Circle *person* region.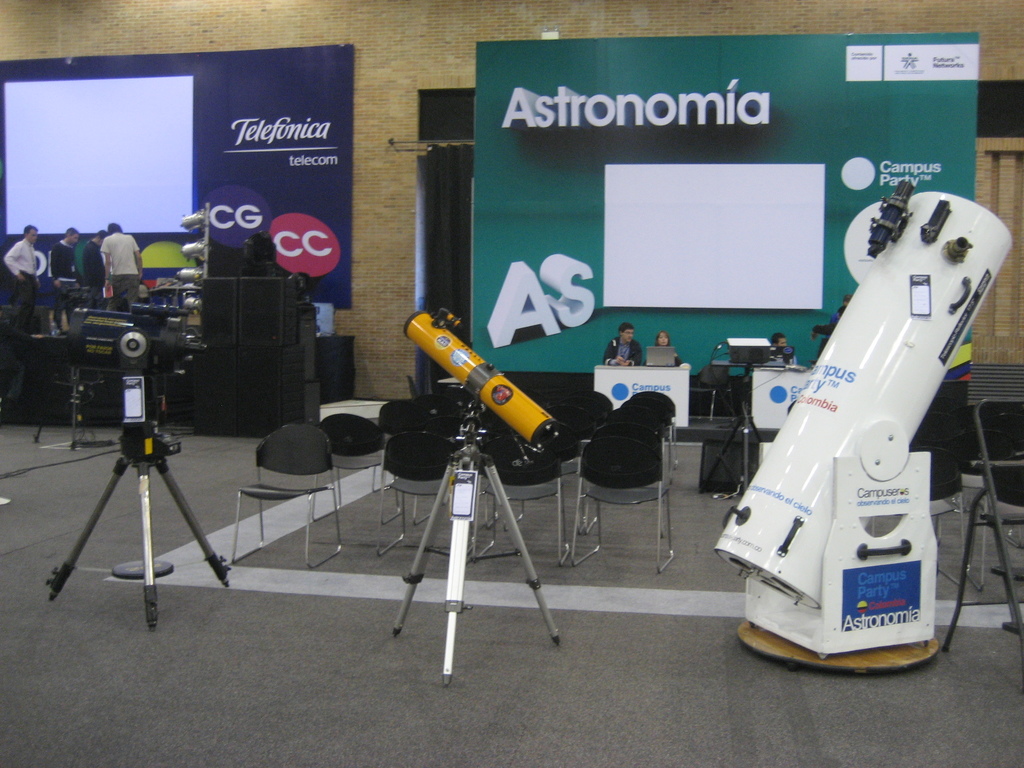
Region: [left=646, top=330, right=678, bottom=367].
